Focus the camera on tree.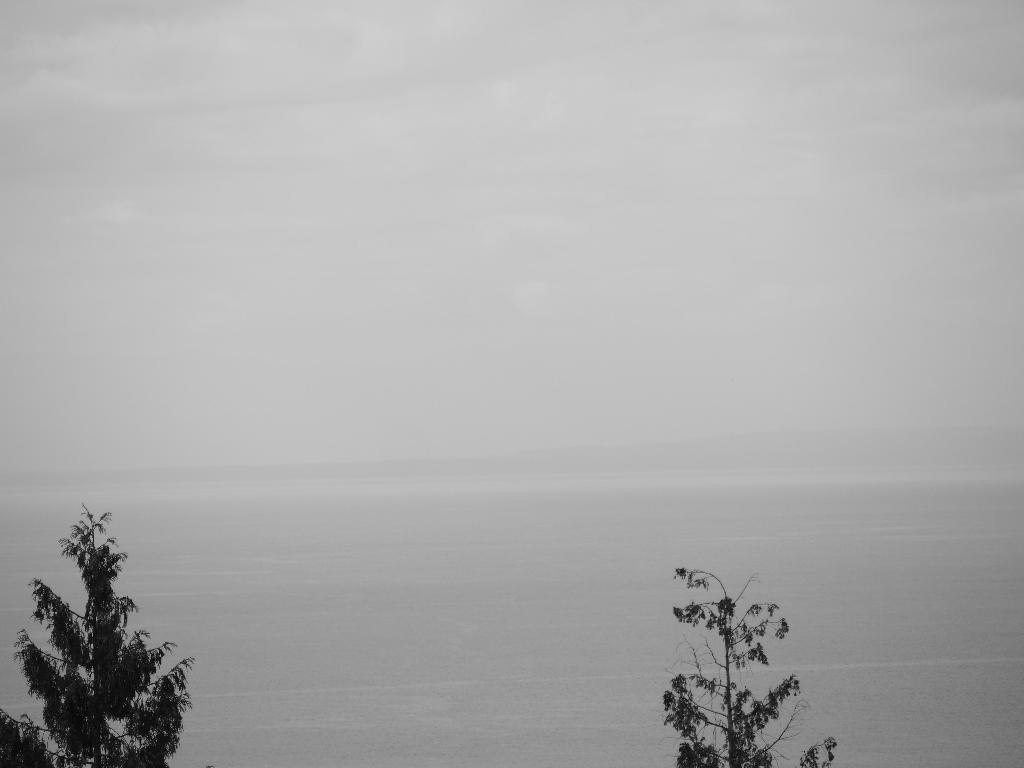
Focus region: locate(17, 509, 184, 760).
